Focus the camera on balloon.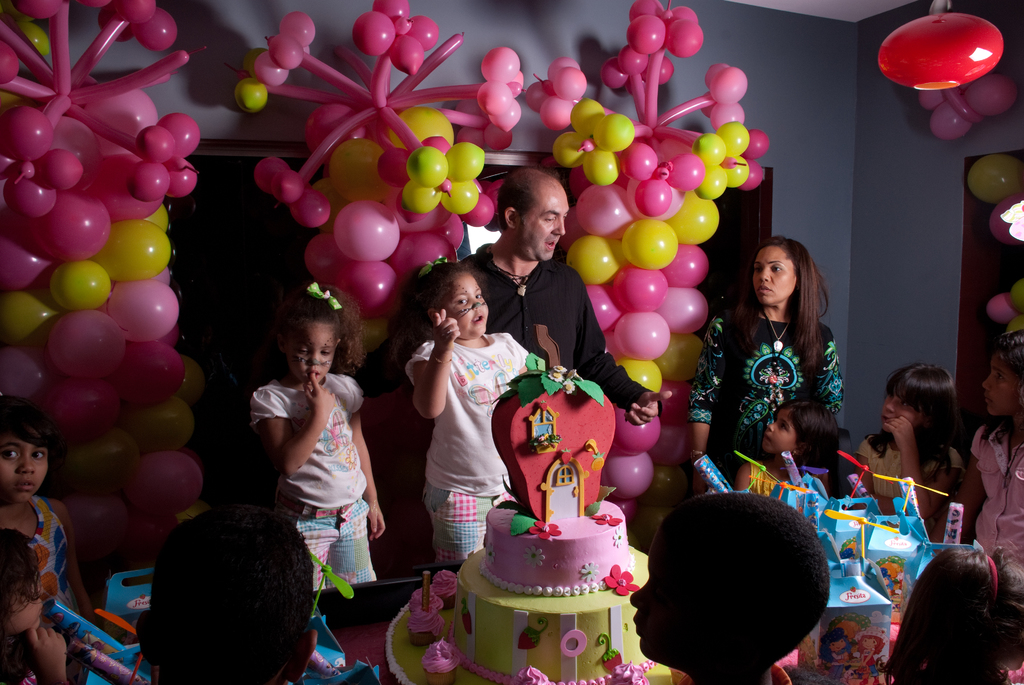
Focus region: 488, 96, 523, 137.
